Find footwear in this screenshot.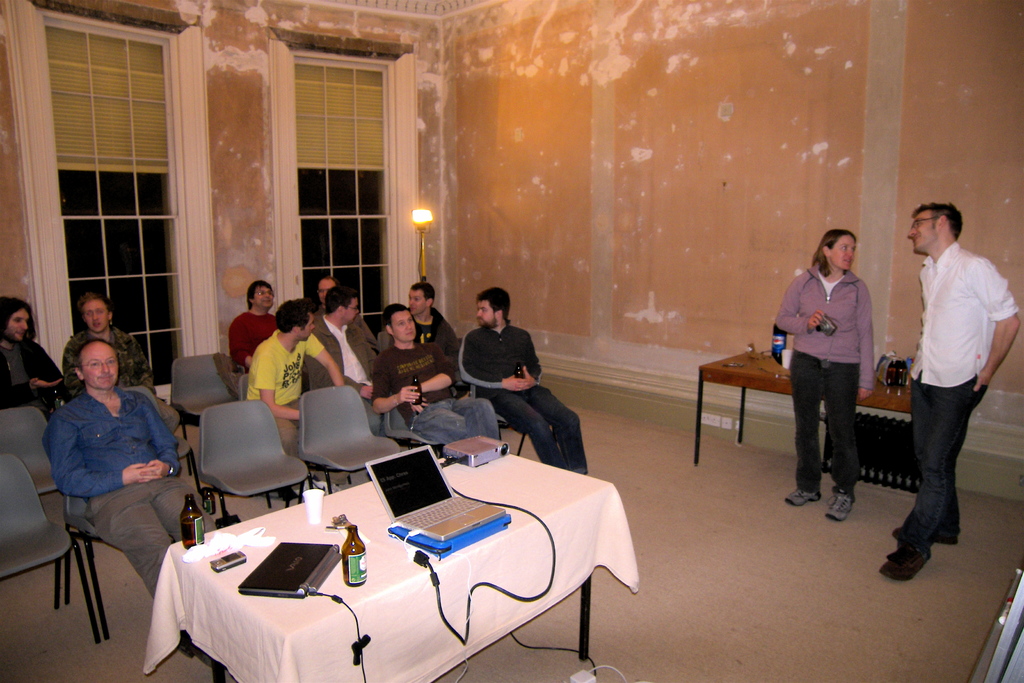
The bounding box for footwear is pyautogui.locateOnScreen(781, 487, 822, 506).
